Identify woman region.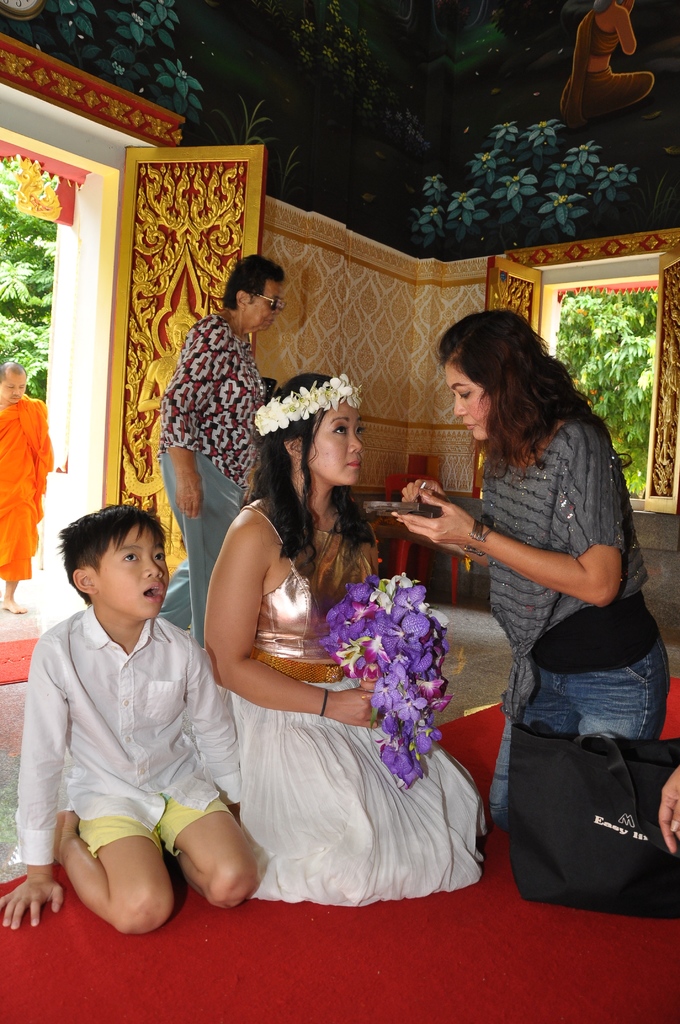
Region: [392, 308, 668, 829].
